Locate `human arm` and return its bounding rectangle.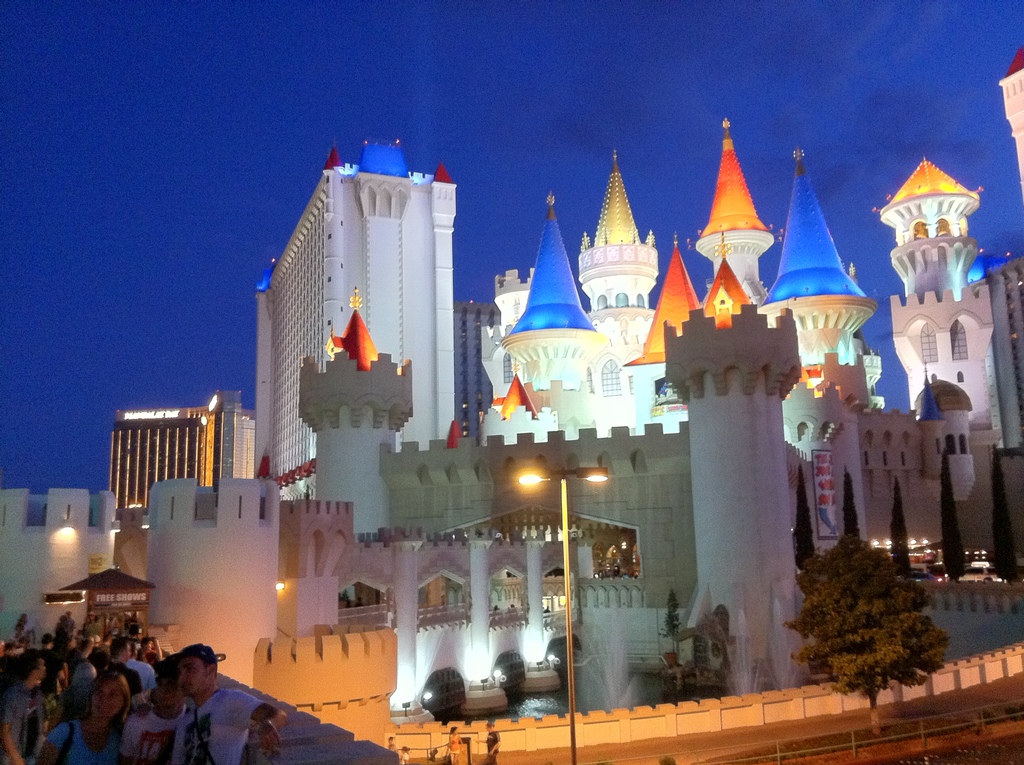
{"x1": 29, "y1": 721, "x2": 72, "y2": 764}.
